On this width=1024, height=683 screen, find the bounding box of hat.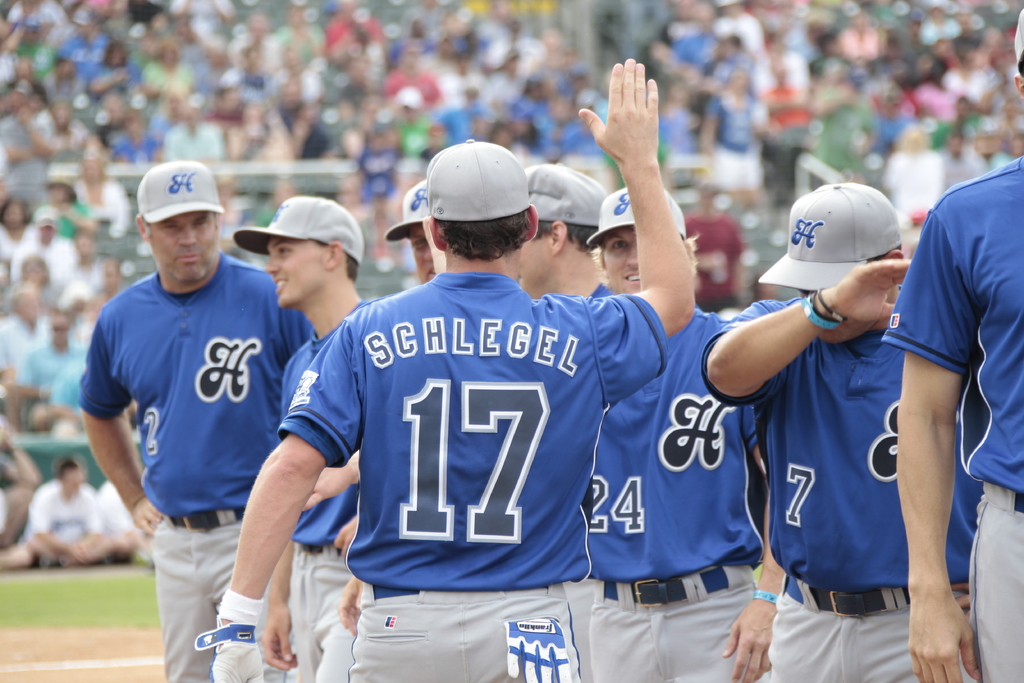
Bounding box: <bbox>1014, 9, 1023, 63</bbox>.
